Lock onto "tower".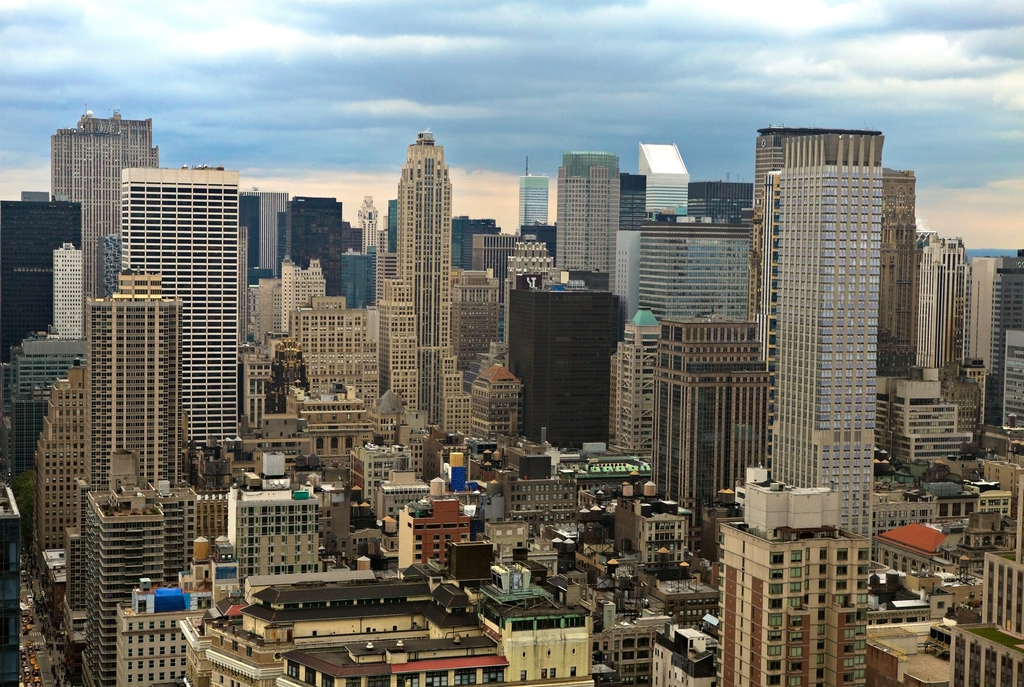
Locked: <bbox>358, 195, 376, 258</bbox>.
